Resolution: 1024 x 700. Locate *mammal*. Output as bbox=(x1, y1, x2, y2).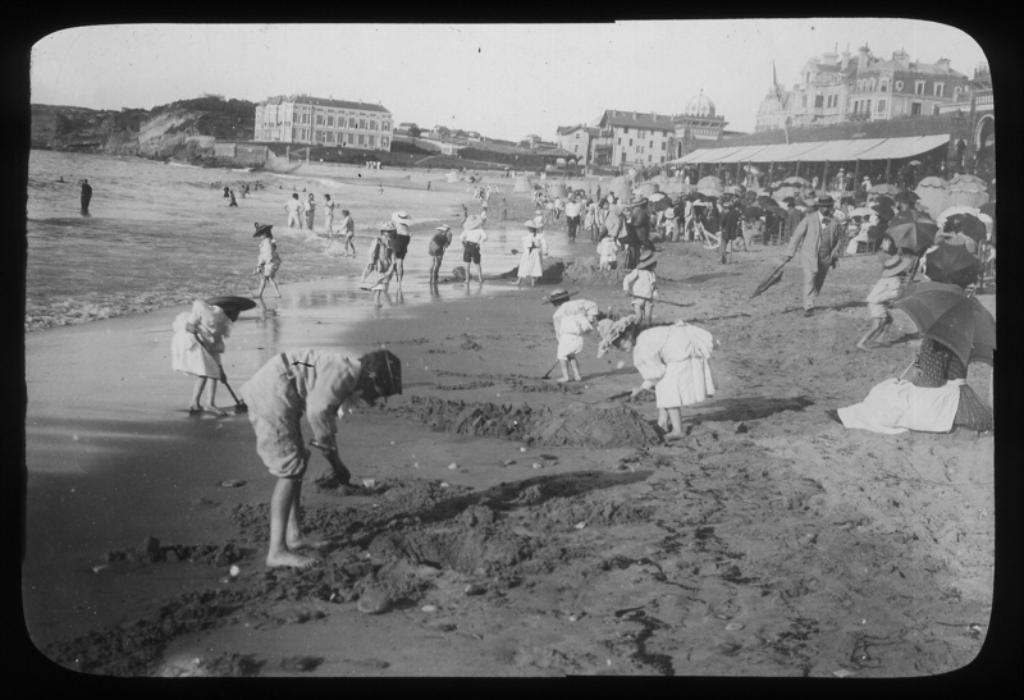
bbox=(845, 255, 909, 351).
